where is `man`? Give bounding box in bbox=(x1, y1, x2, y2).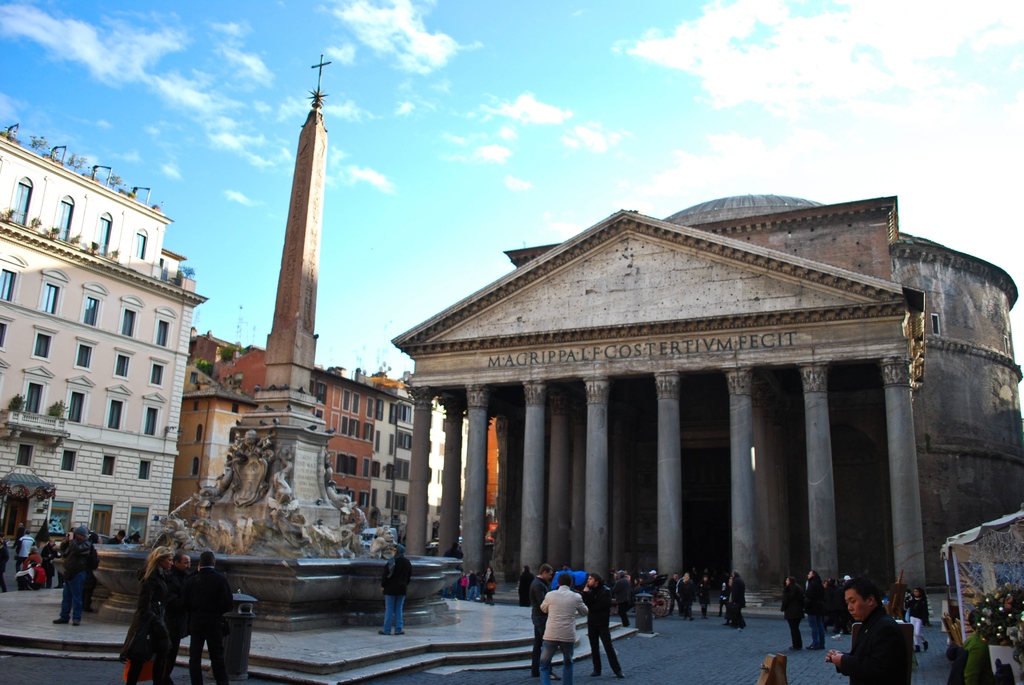
bbox=(15, 530, 35, 573).
